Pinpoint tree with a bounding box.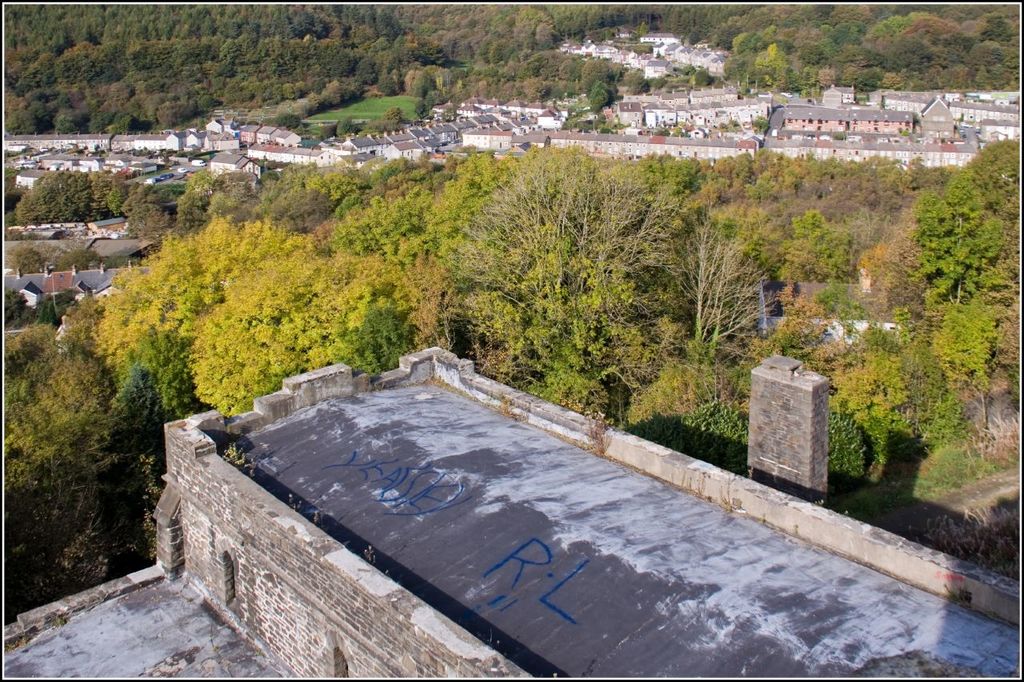
bbox=[354, 79, 366, 96].
